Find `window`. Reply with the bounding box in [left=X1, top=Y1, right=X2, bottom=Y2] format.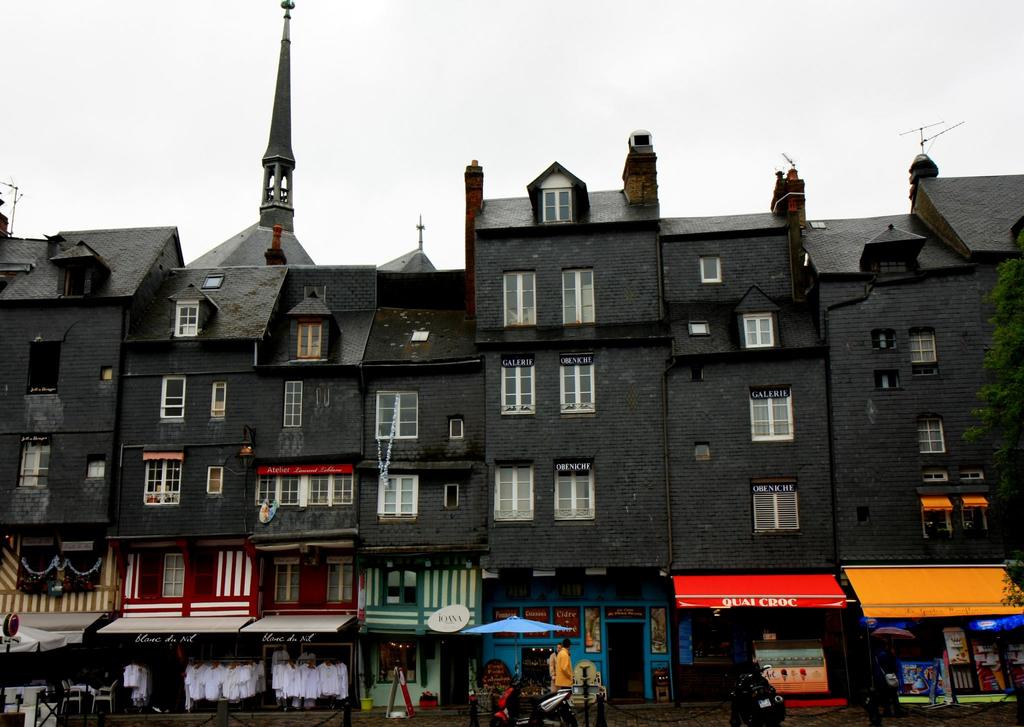
[left=450, top=415, right=463, bottom=437].
